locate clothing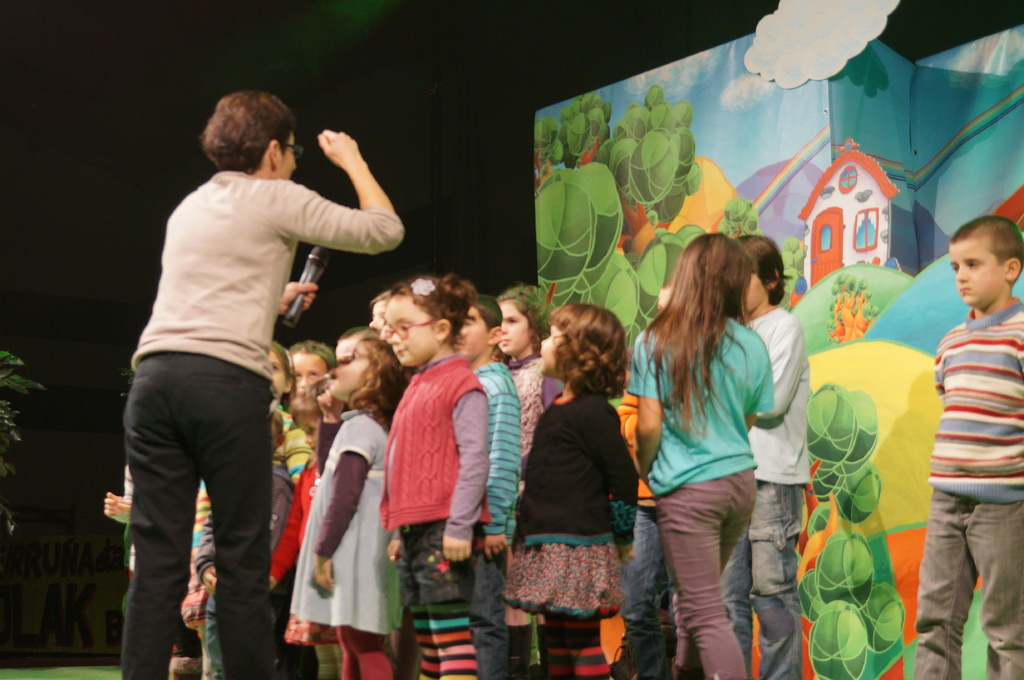
pyautogui.locateOnScreen(267, 450, 313, 583)
